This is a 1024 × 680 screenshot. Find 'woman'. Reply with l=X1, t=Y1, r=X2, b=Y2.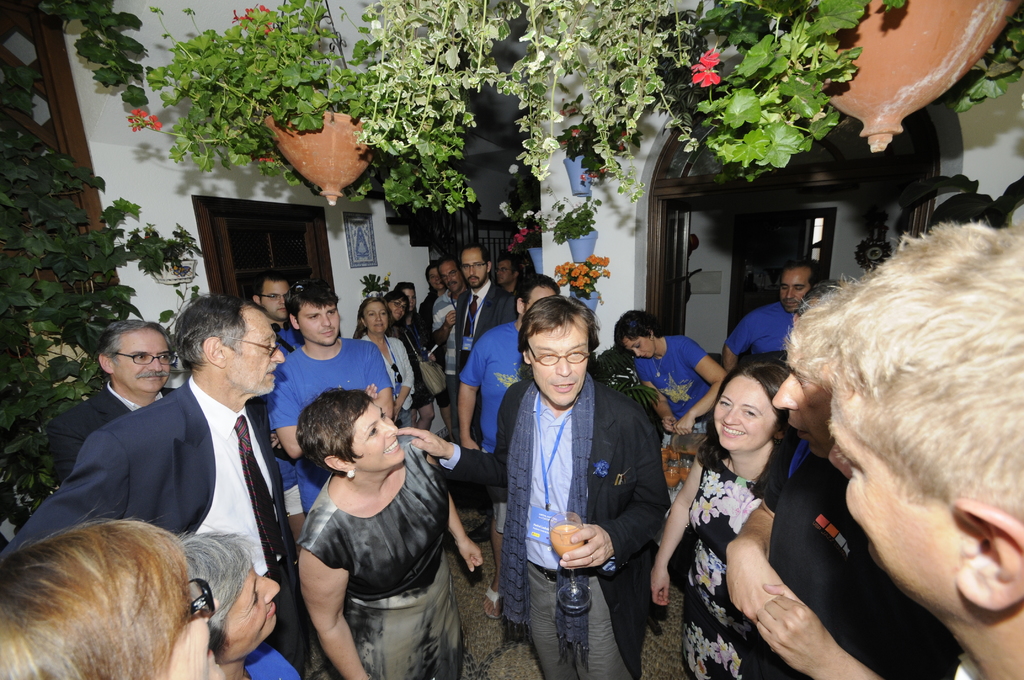
l=392, t=279, r=455, b=444.
